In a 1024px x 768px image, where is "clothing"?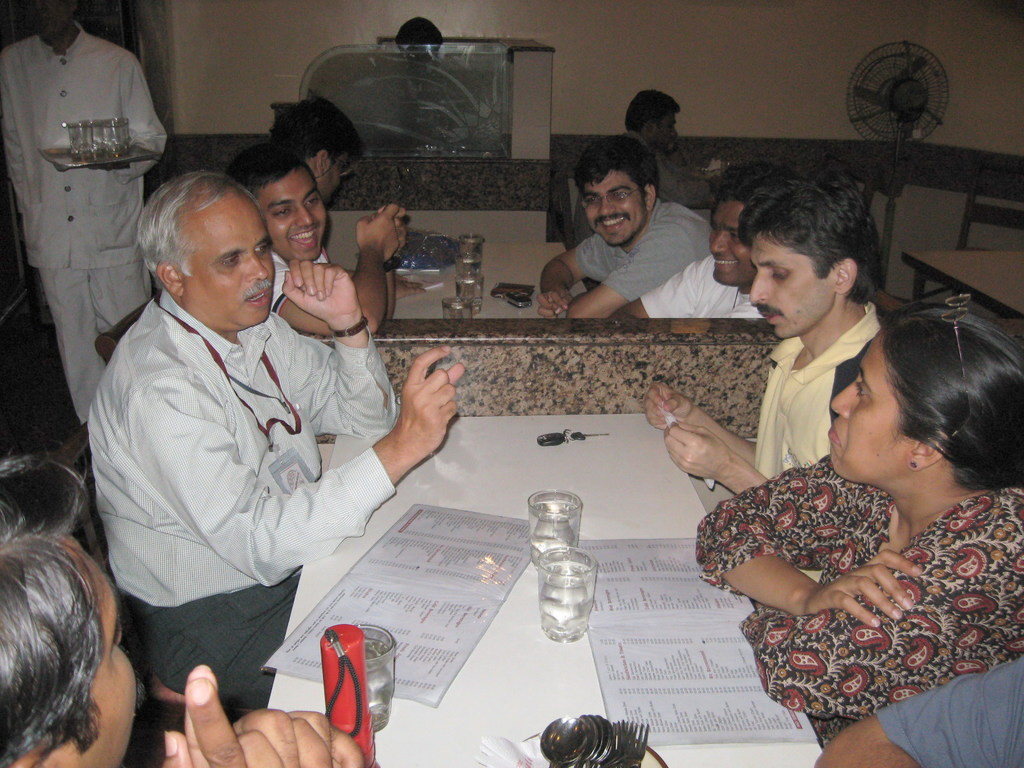
box(752, 299, 879, 476).
